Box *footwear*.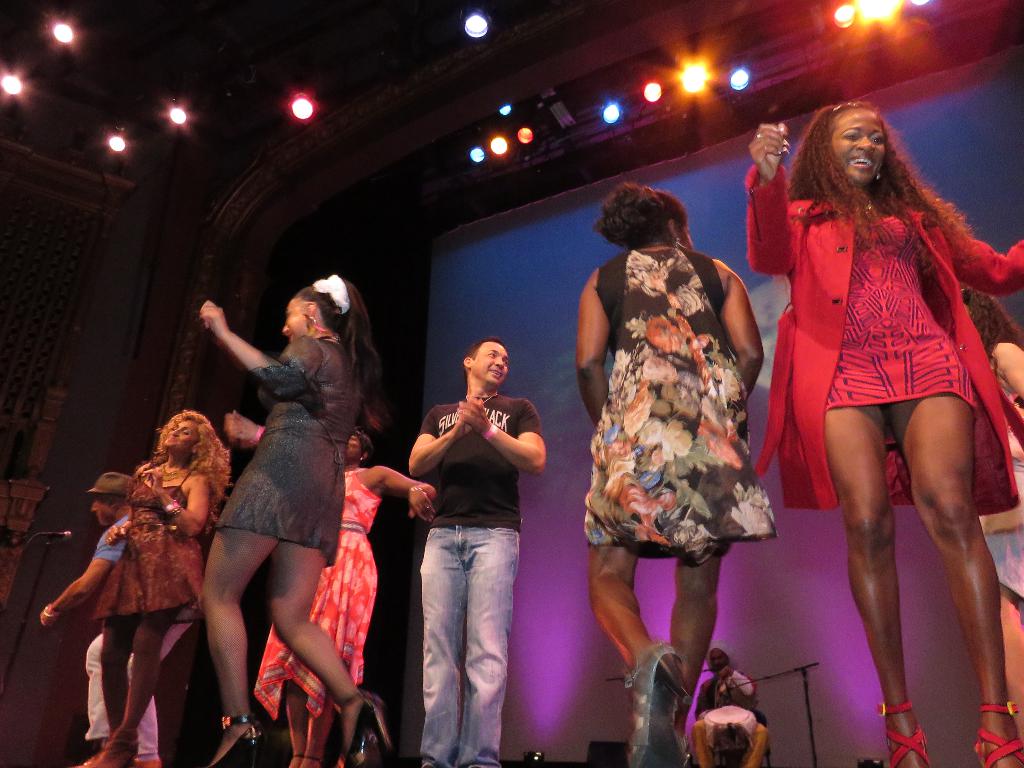
[975, 706, 1023, 767].
